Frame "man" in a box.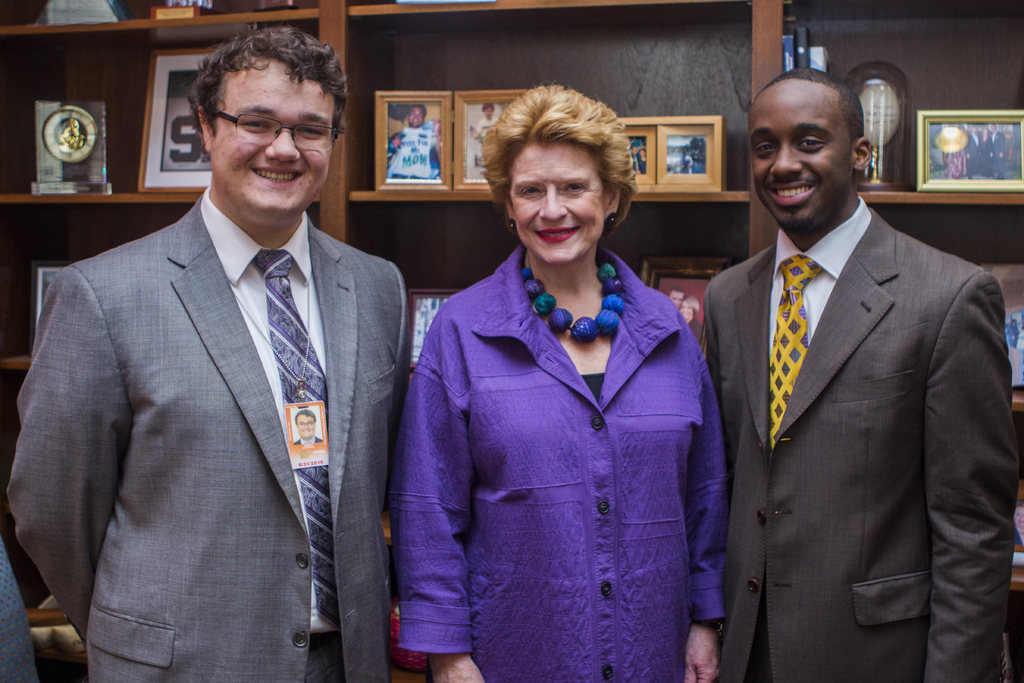
689 45 1012 682.
